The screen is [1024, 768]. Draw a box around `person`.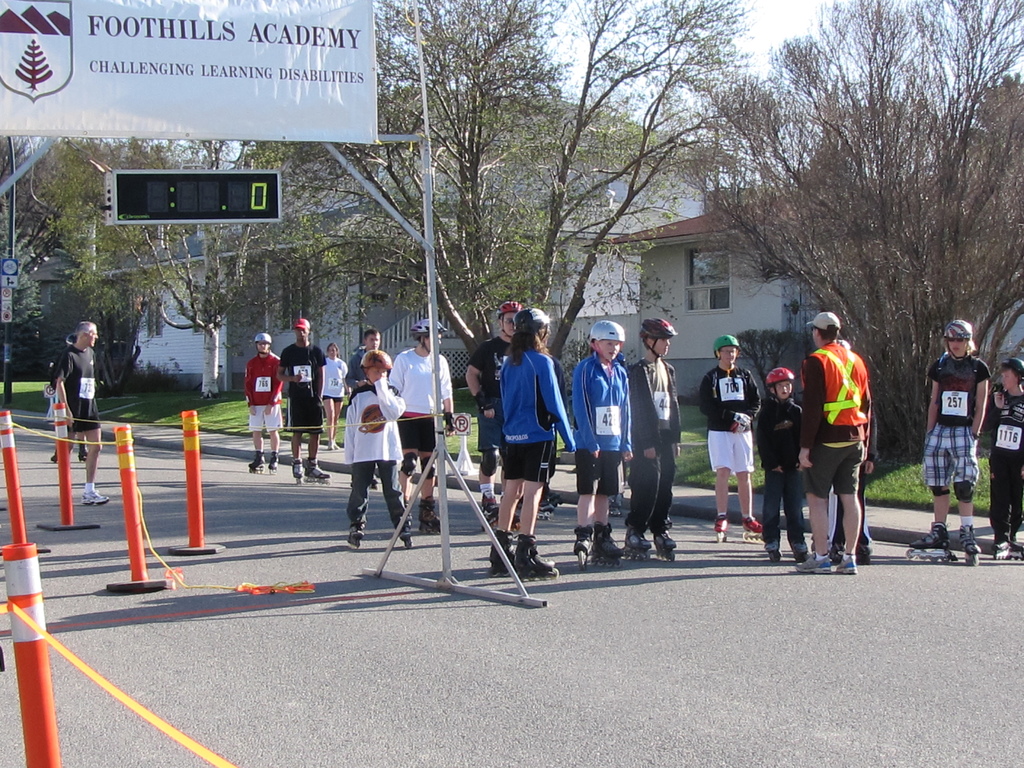
l=570, t=317, r=632, b=568.
